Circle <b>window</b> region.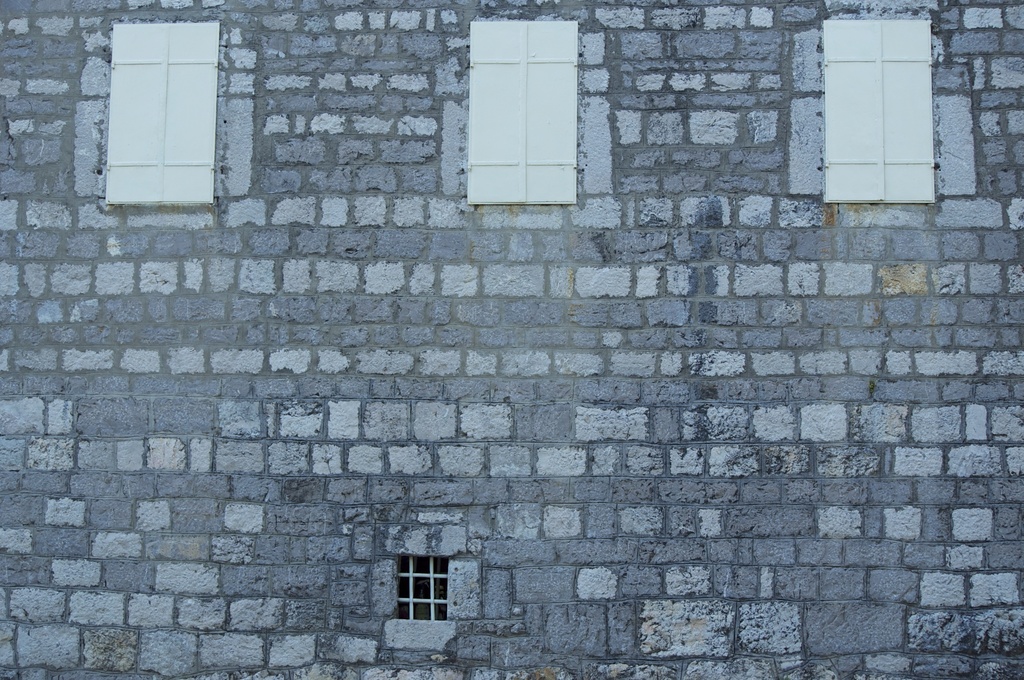
Region: box=[822, 19, 936, 203].
